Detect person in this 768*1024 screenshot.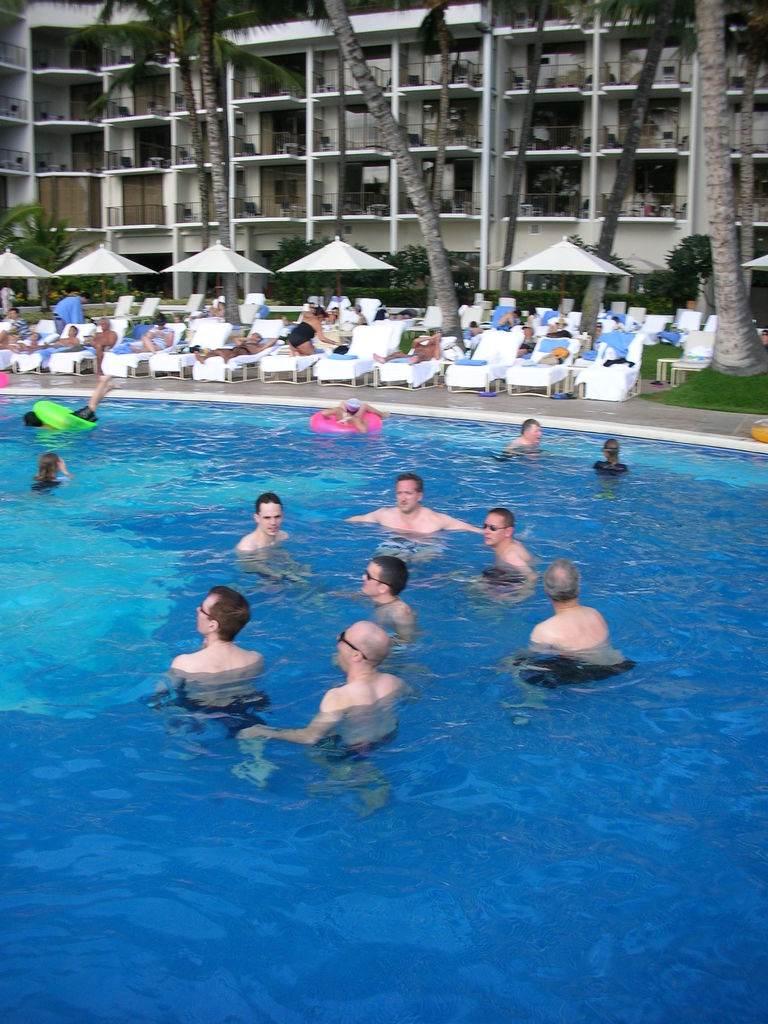
Detection: box=[352, 469, 486, 548].
